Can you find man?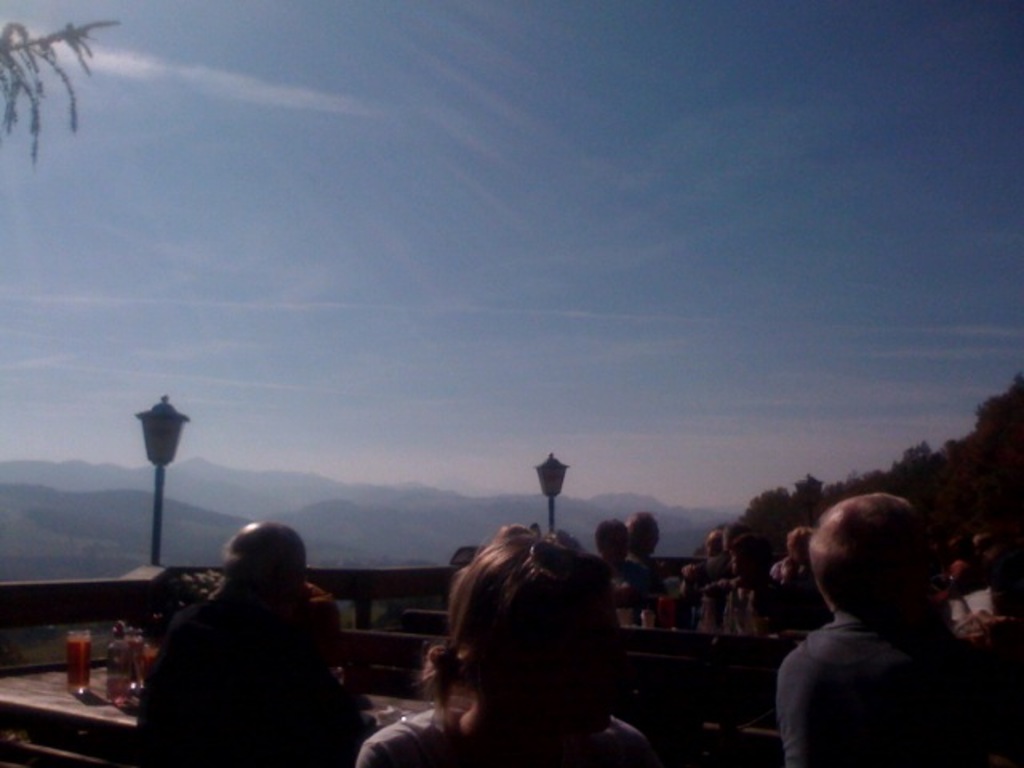
Yes, bounding box: <bbox>141, 522, 331, 766</bbox>.
